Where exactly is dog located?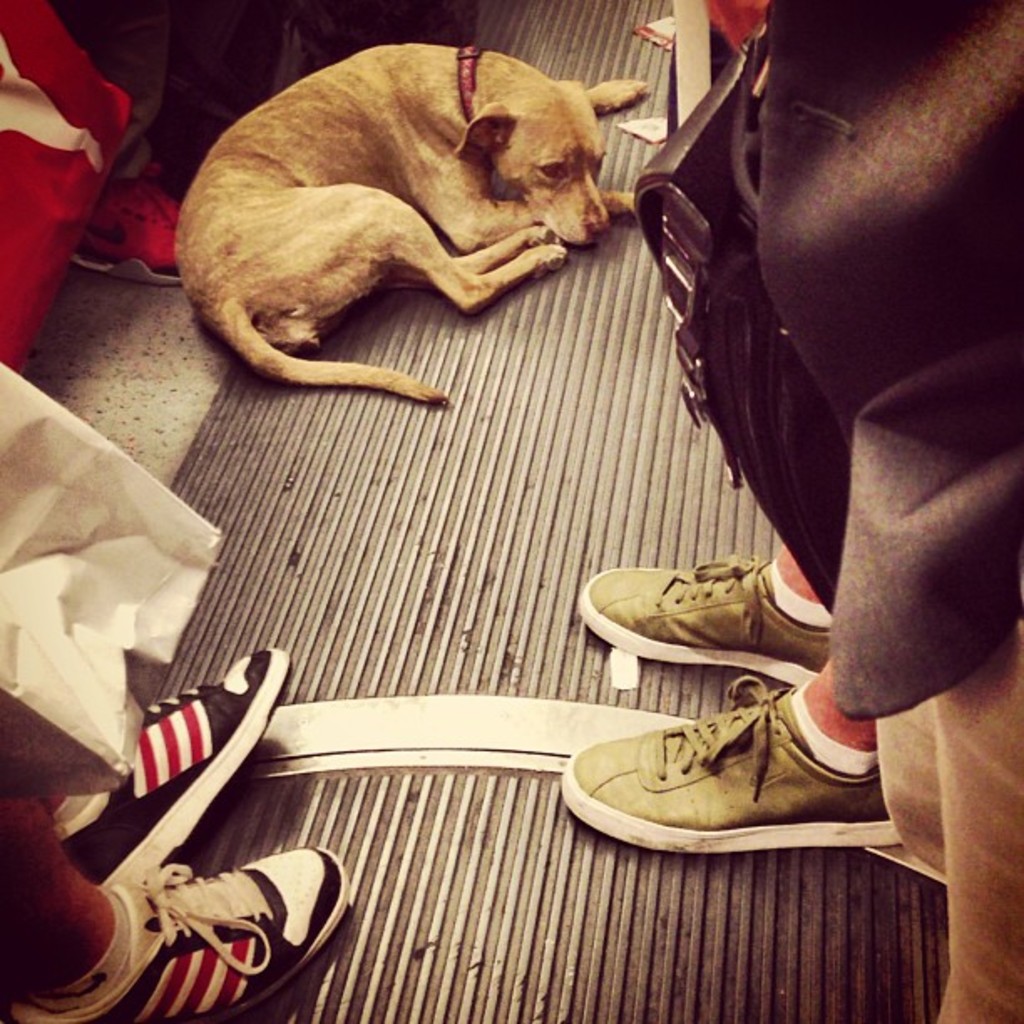
Its bounding box is [174, 40, 653, 407].
